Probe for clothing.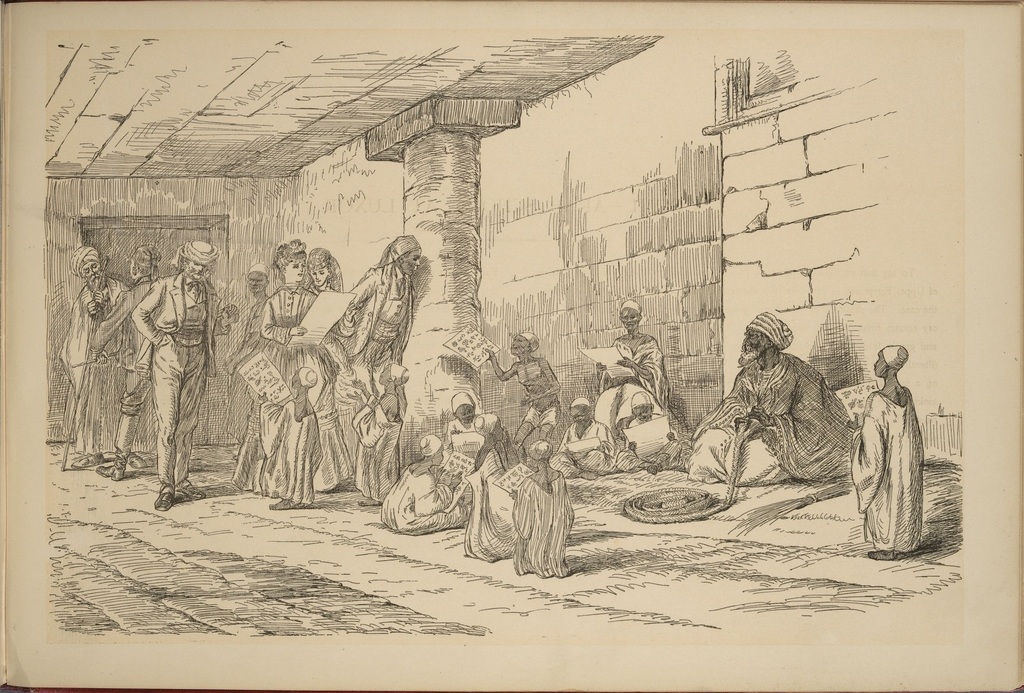
Probe result: 623:407:695:470.
